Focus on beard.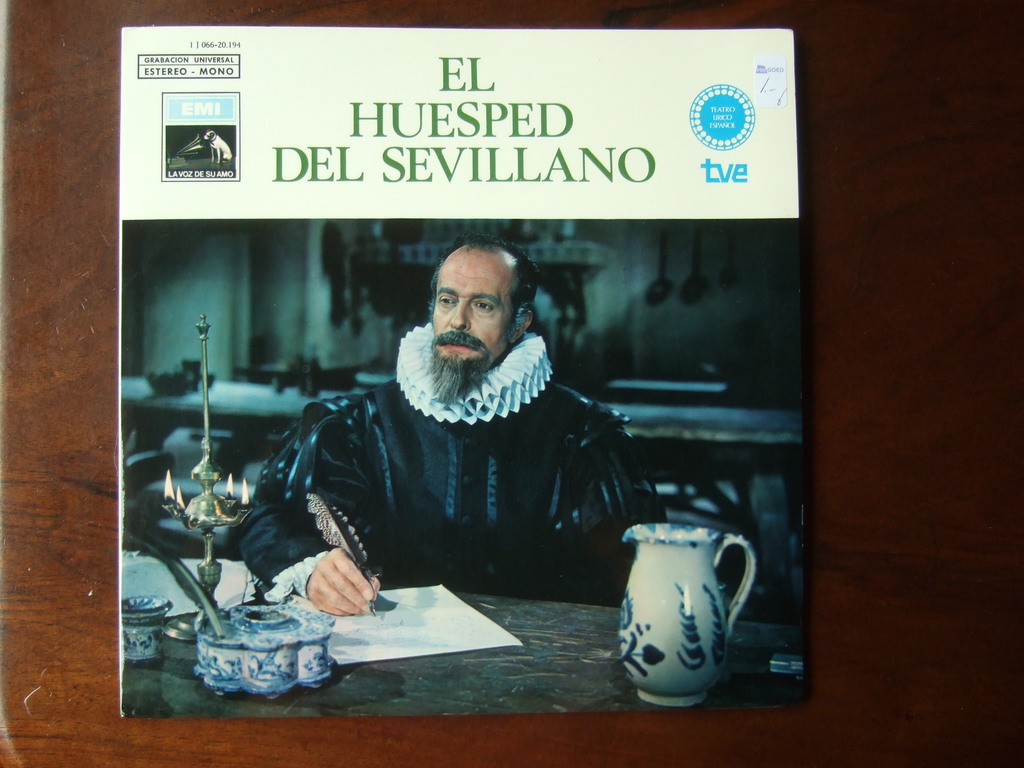
Focused at (x1=426, y1=329, x2=494, y2=403).
